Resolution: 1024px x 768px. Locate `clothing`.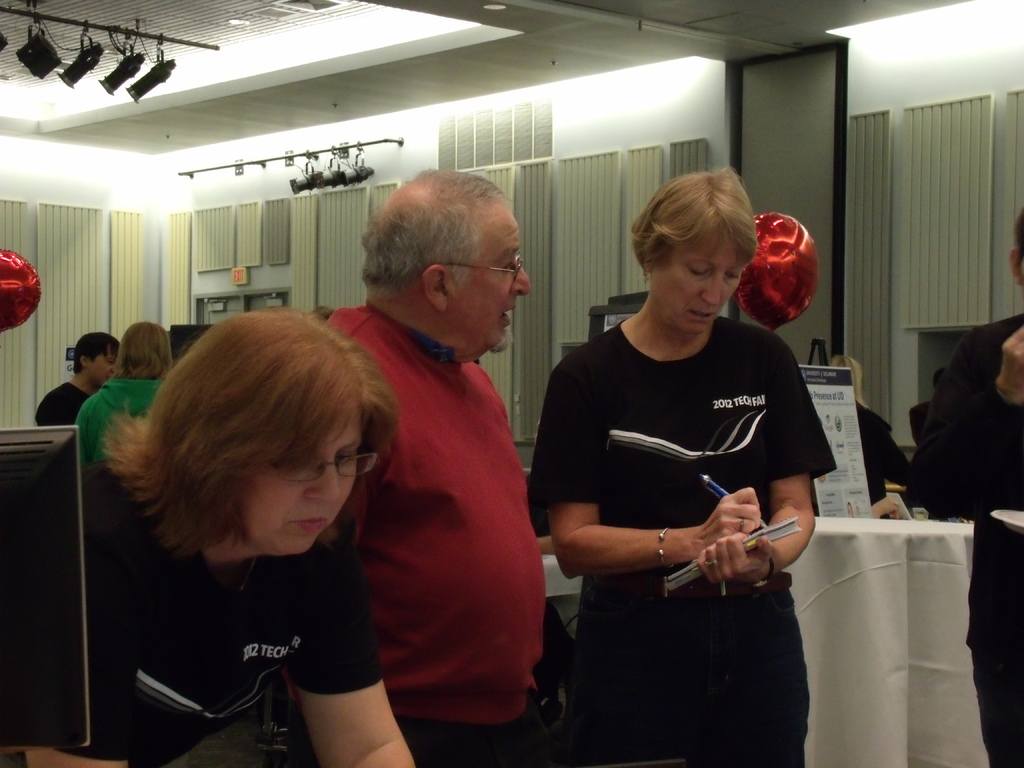
<bbox>906, 311, 1023, 767</bbox>.
